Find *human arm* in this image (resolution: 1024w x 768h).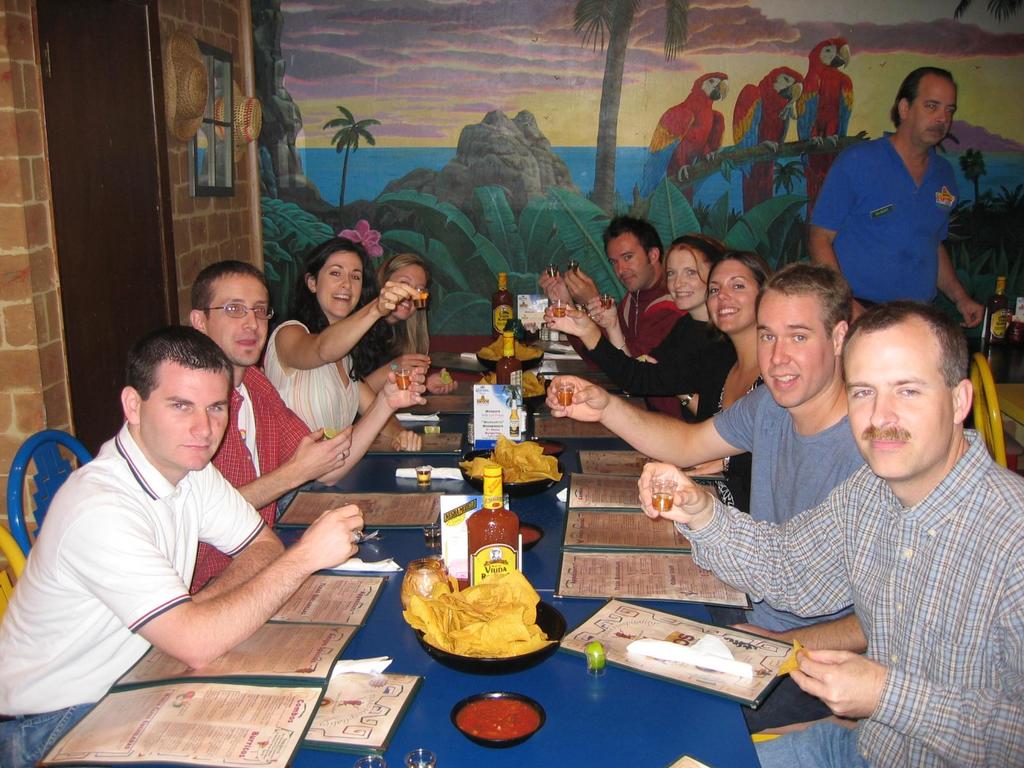
Rect(640, 462, 854, 616).
